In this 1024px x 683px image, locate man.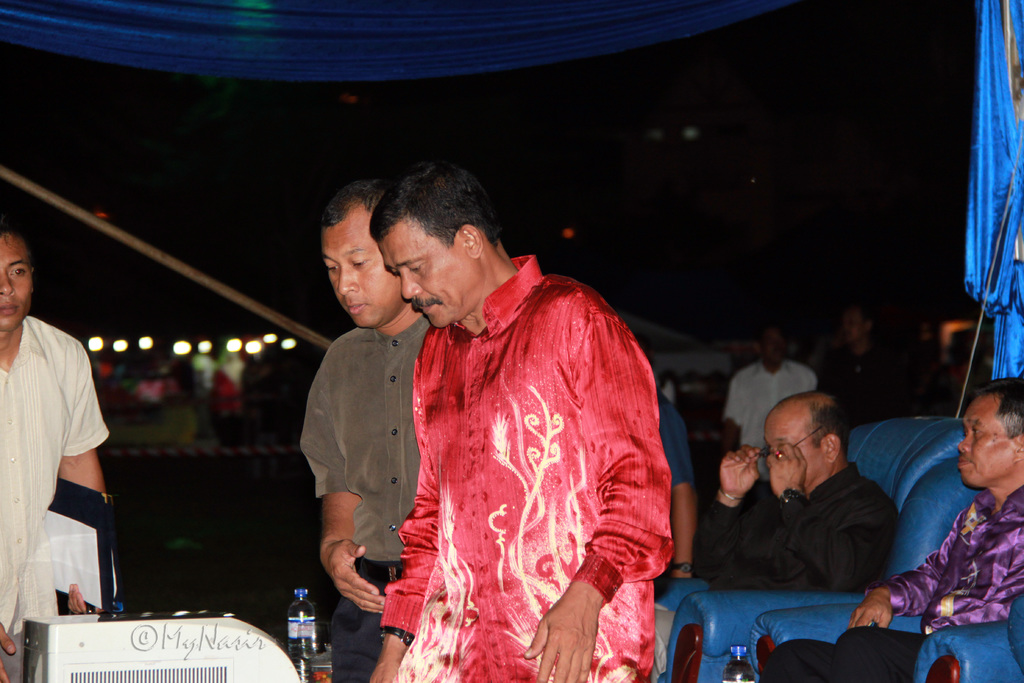
Bounding box: 701 390 900 595.
